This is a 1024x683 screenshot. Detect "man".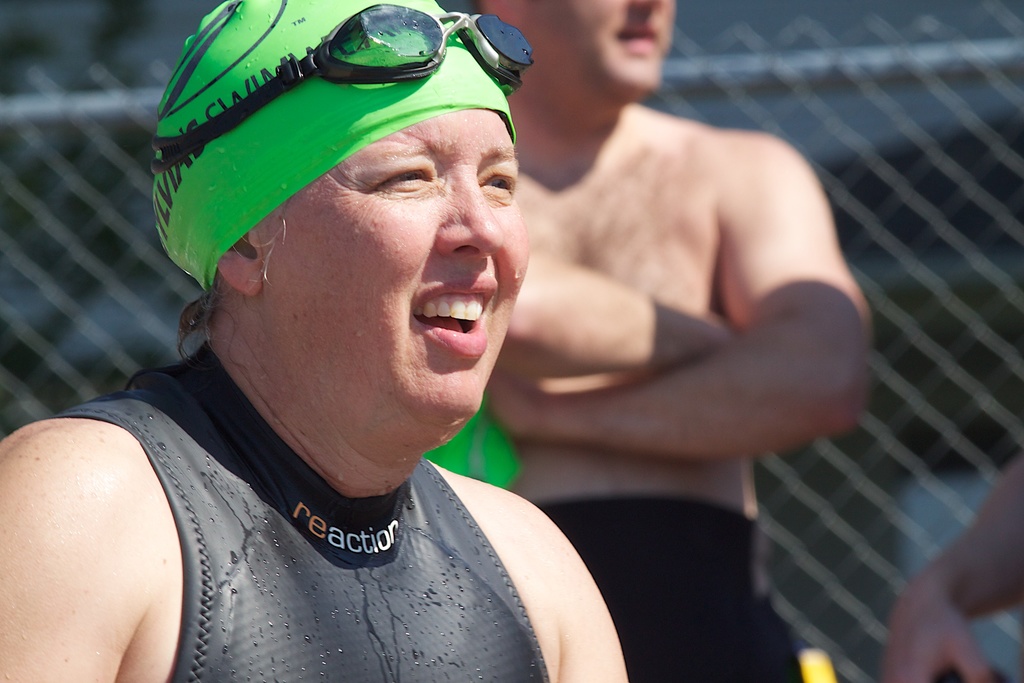
x1=469 y1=0 x2=872 y2=682.
